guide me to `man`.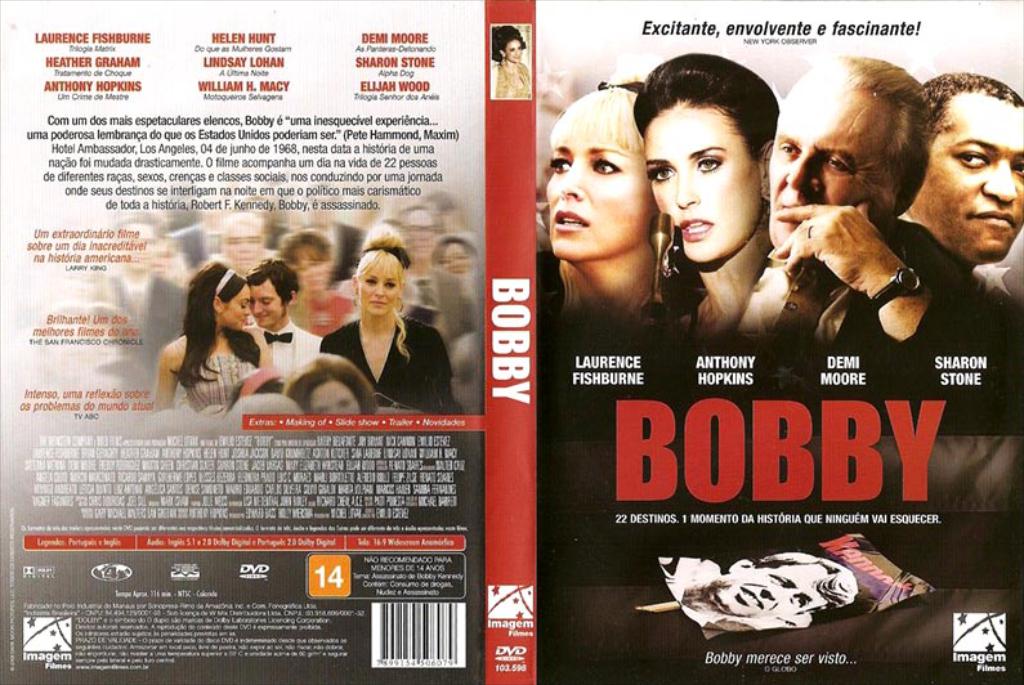
Guidance: [x1=243, y1=255, x2=323, y2=391].
